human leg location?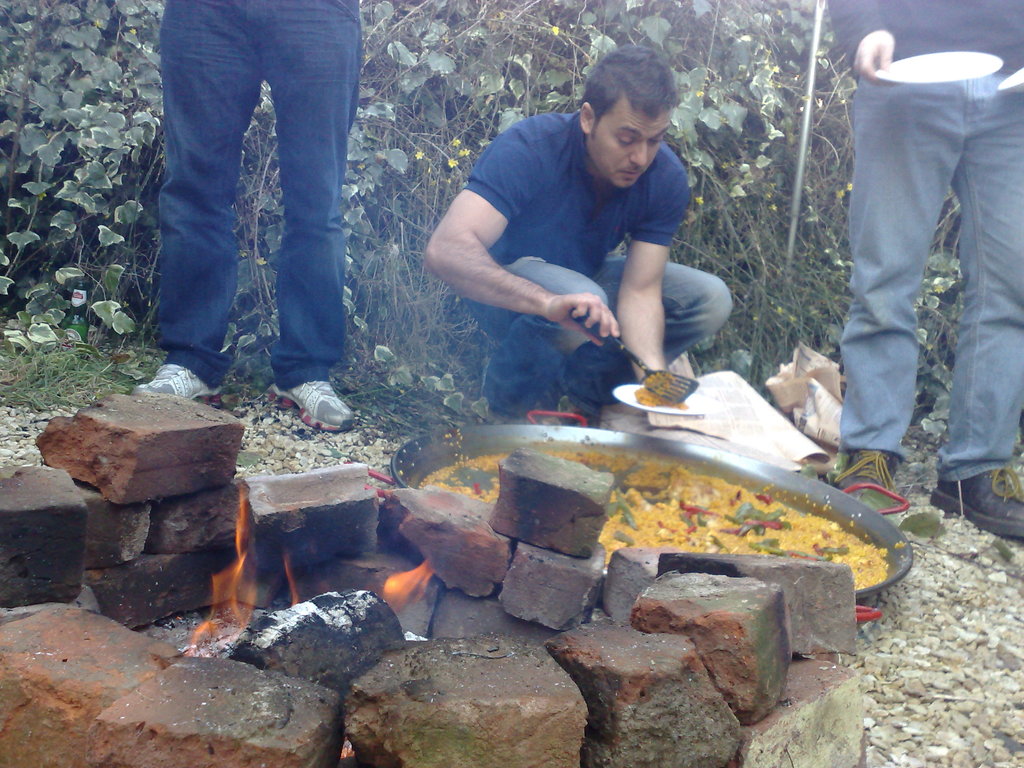
<bbox>461, 257, 739, 415</bbox>
